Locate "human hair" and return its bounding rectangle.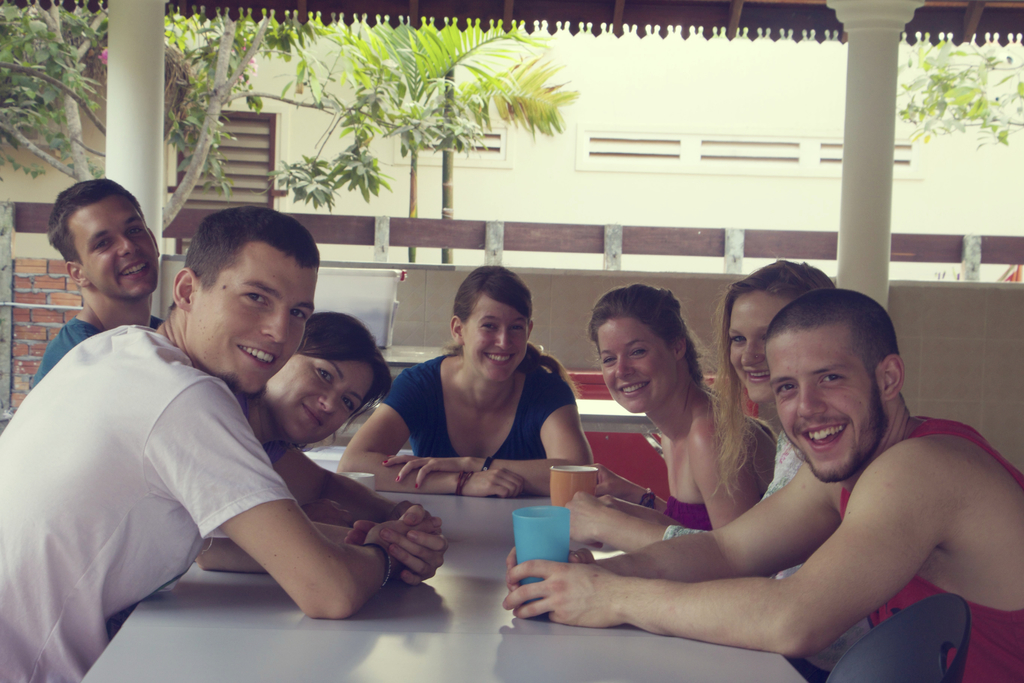
(x1=438, y1=266, x2=585, y2=404).
